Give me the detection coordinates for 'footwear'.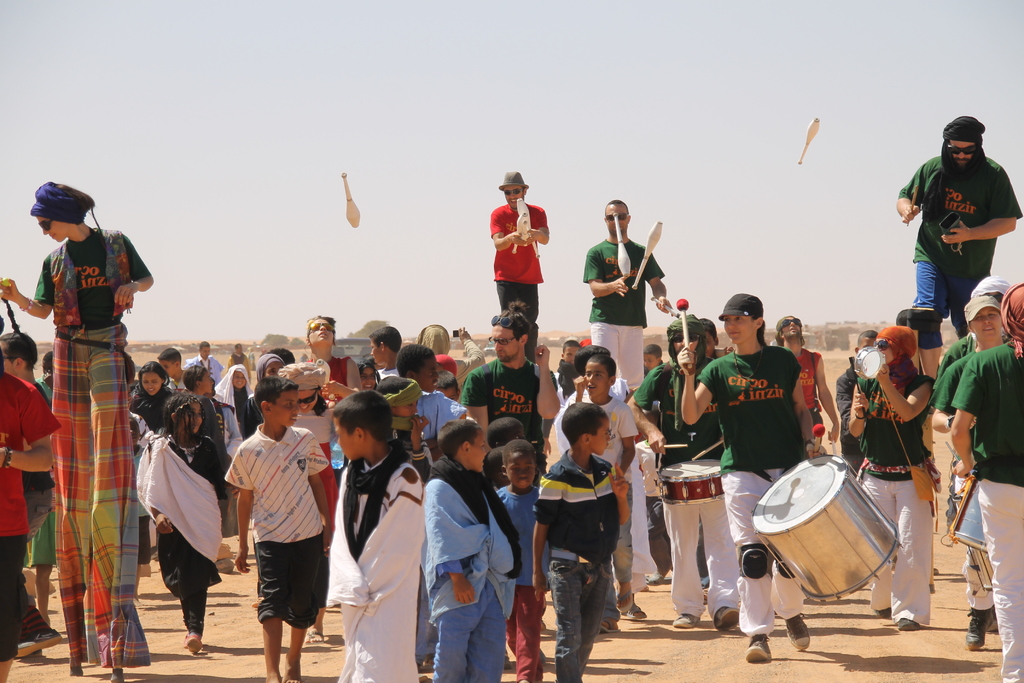
x1=699 y1=573 x2=714 y2=589.
